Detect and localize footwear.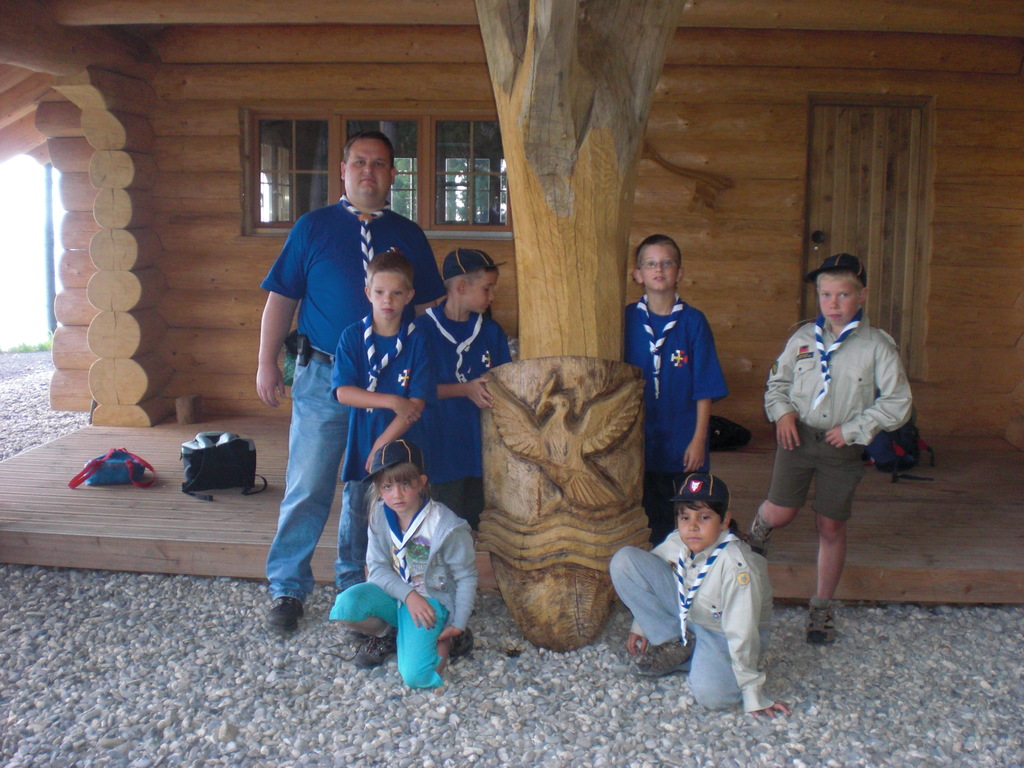
Localized at x1=632 y1=632 x2=695 y2=675.
